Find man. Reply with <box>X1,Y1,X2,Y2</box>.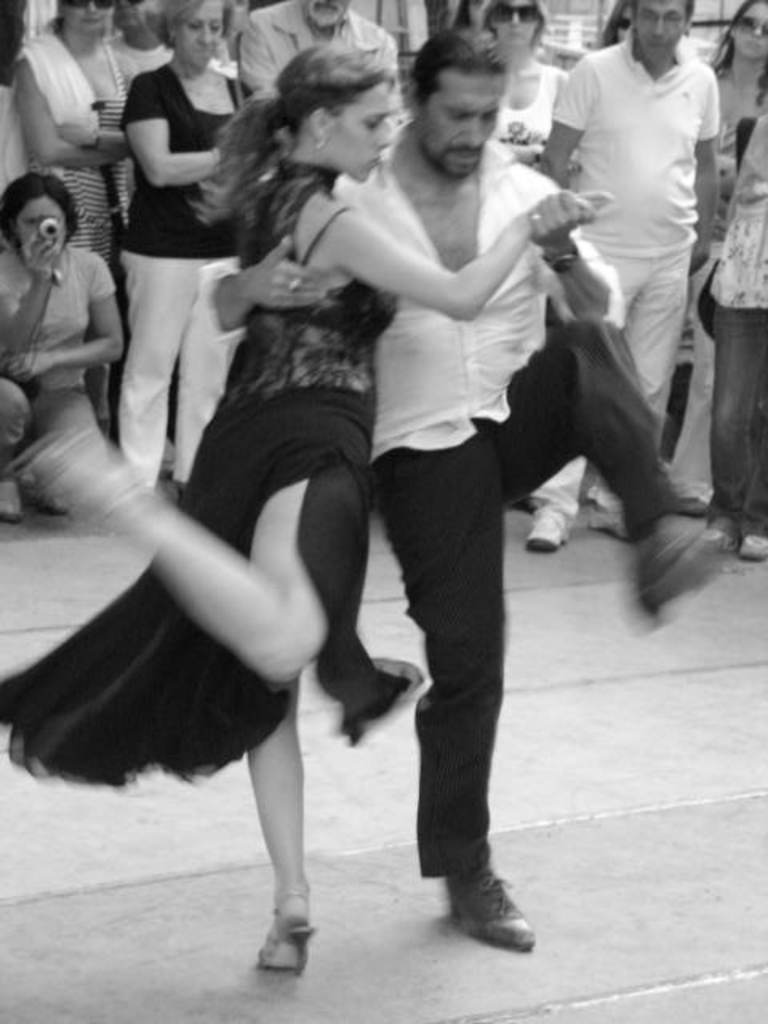
<box>520,0,720,562</box>.
